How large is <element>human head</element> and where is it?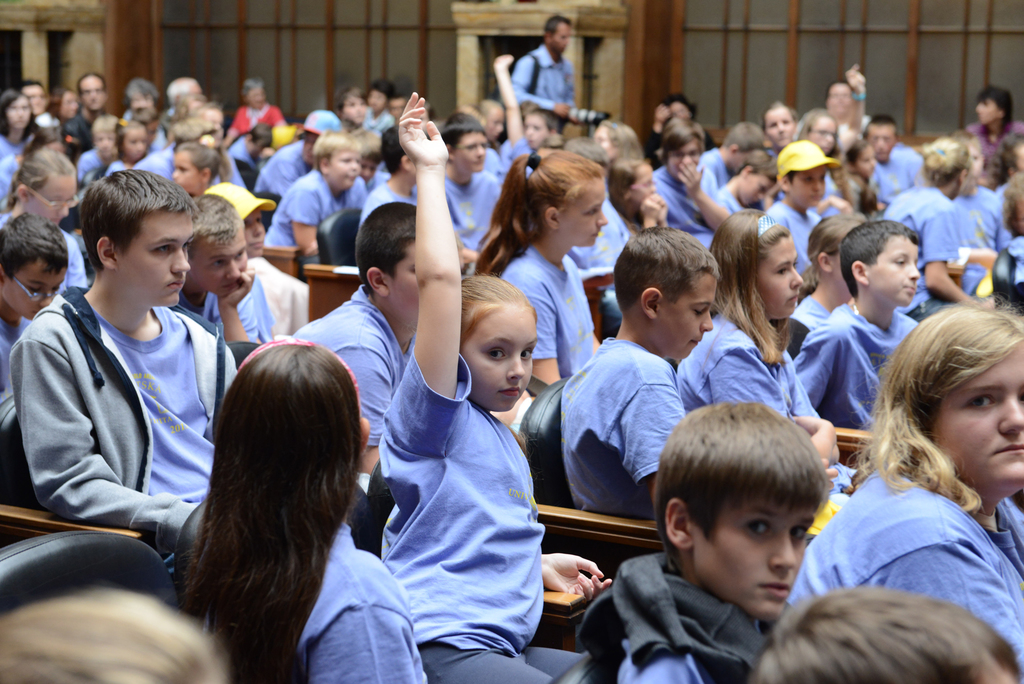
Bounding box: [x1=73, y1=69, x2=104, y2=110].
